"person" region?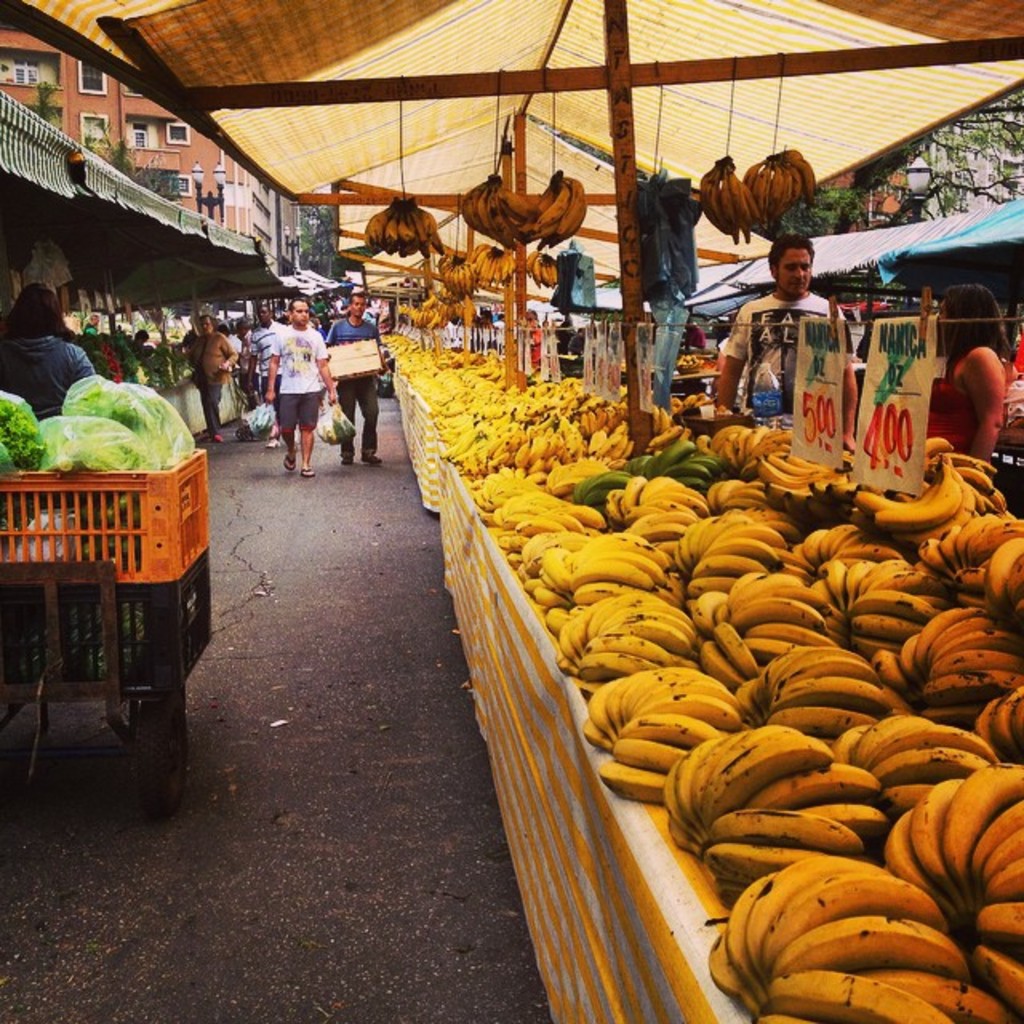
[x1=187, y1=312, x2=235, y2=445]
